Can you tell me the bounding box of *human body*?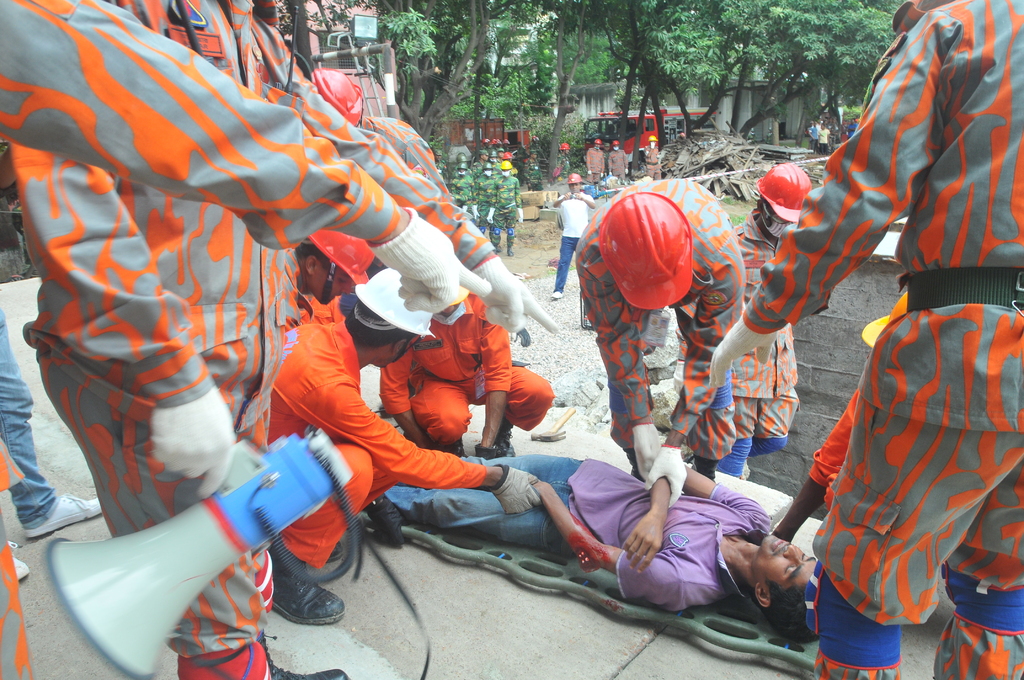
378/280/552/459.
